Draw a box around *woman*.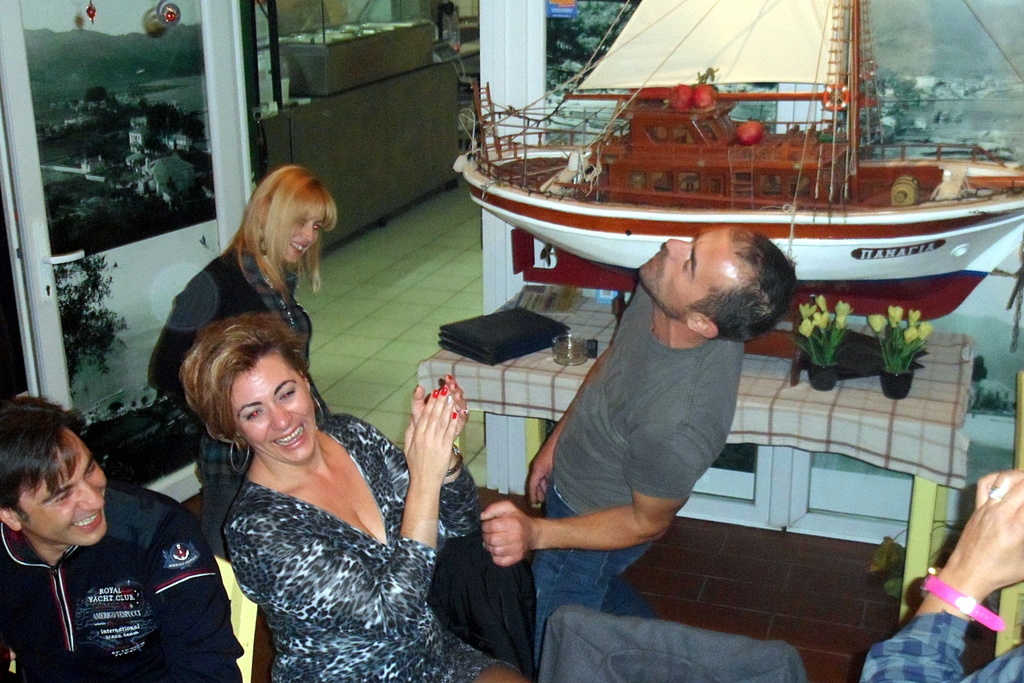
(x1=175, y1=171, x2=361, y2=406).
